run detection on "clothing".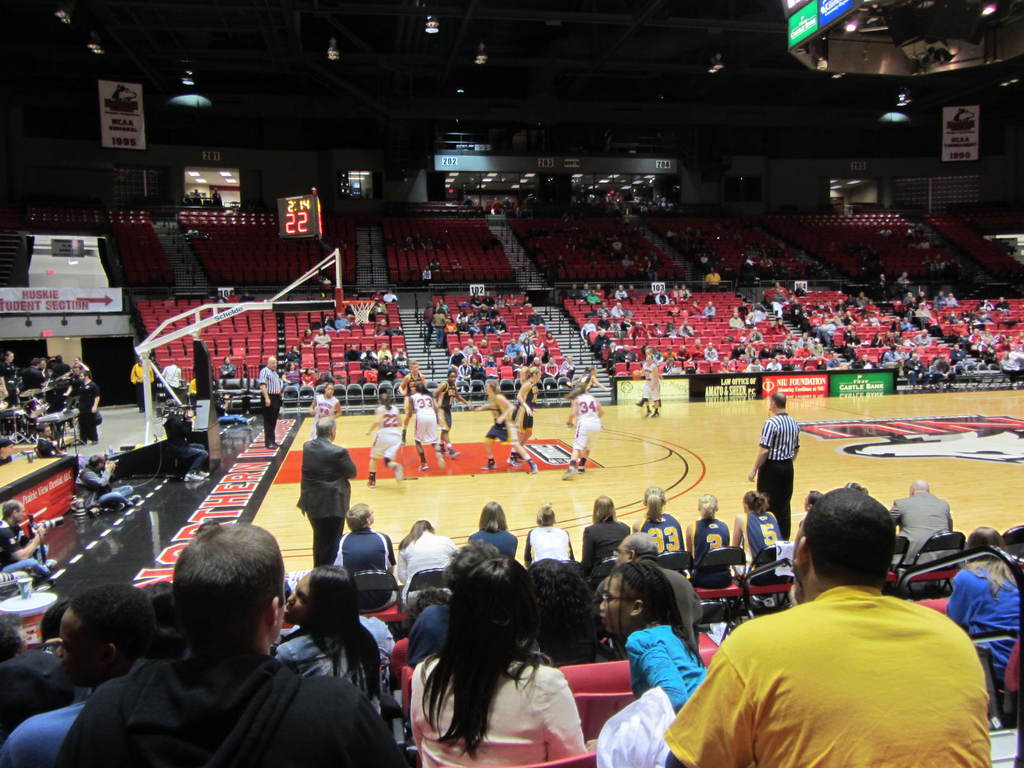
Result: bbox(360, 409, 403, 467).
